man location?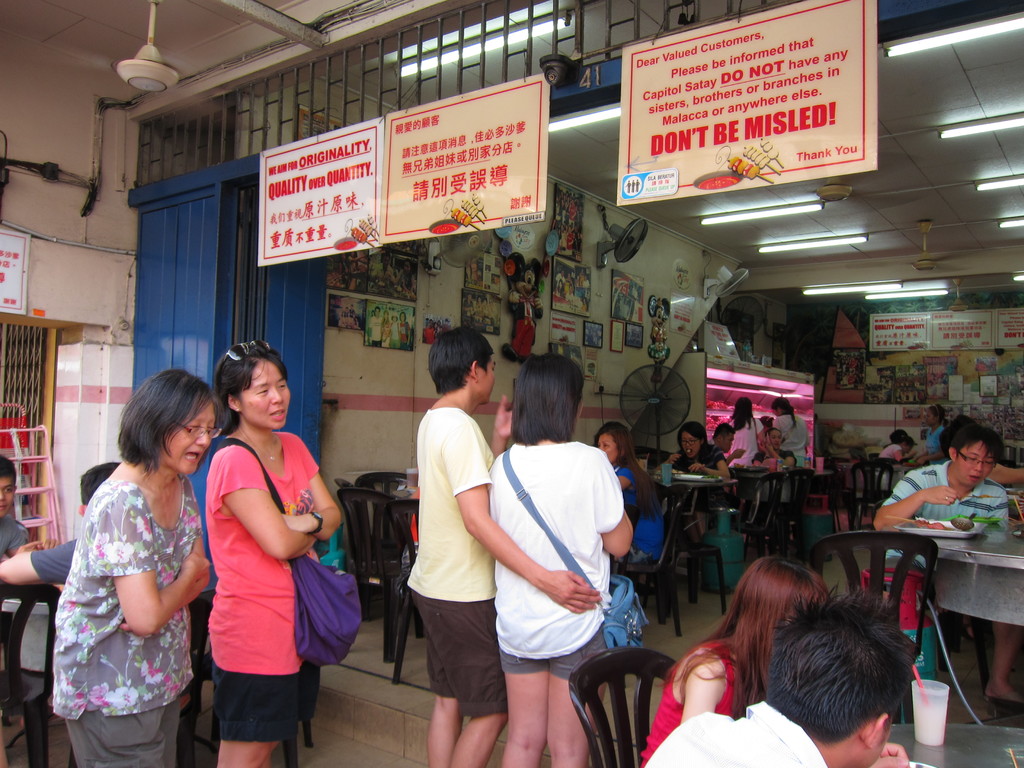
[x1=408, y1=326, x2=600, y2=767]
